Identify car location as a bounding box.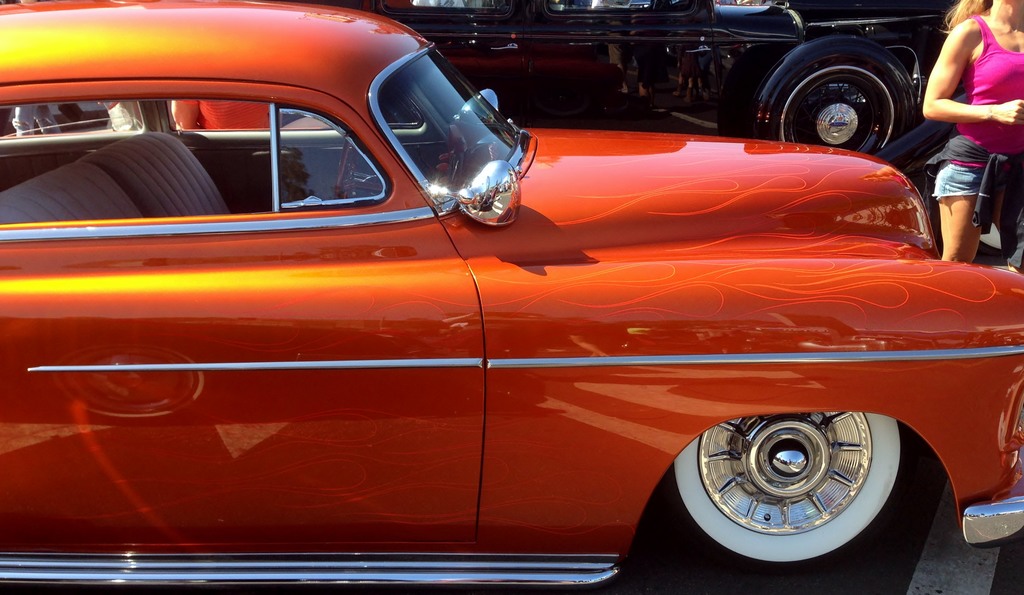
<box>292,0,930,163</box>.
